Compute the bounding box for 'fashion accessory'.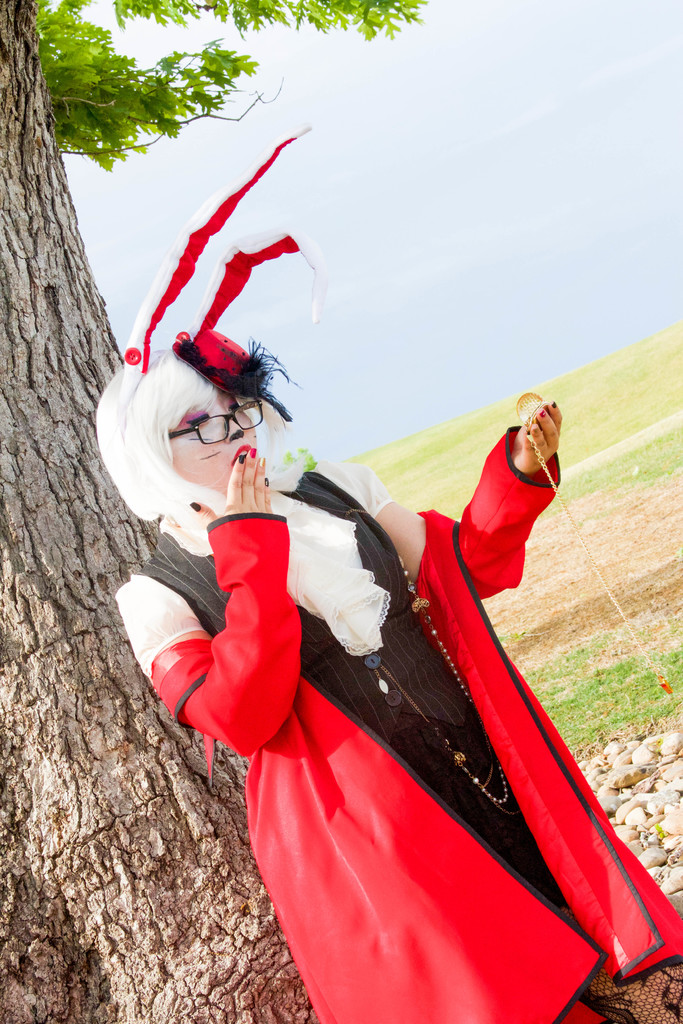
crop(360, 556, 512, 803).
